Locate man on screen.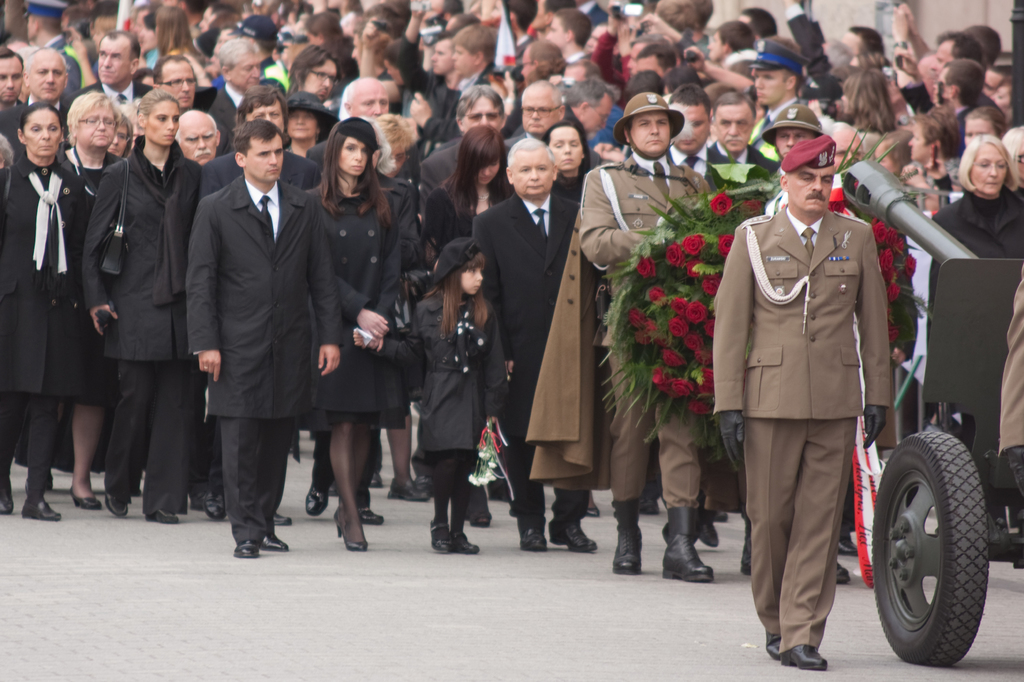
On screen at box=[26, 51, 74, 101].
